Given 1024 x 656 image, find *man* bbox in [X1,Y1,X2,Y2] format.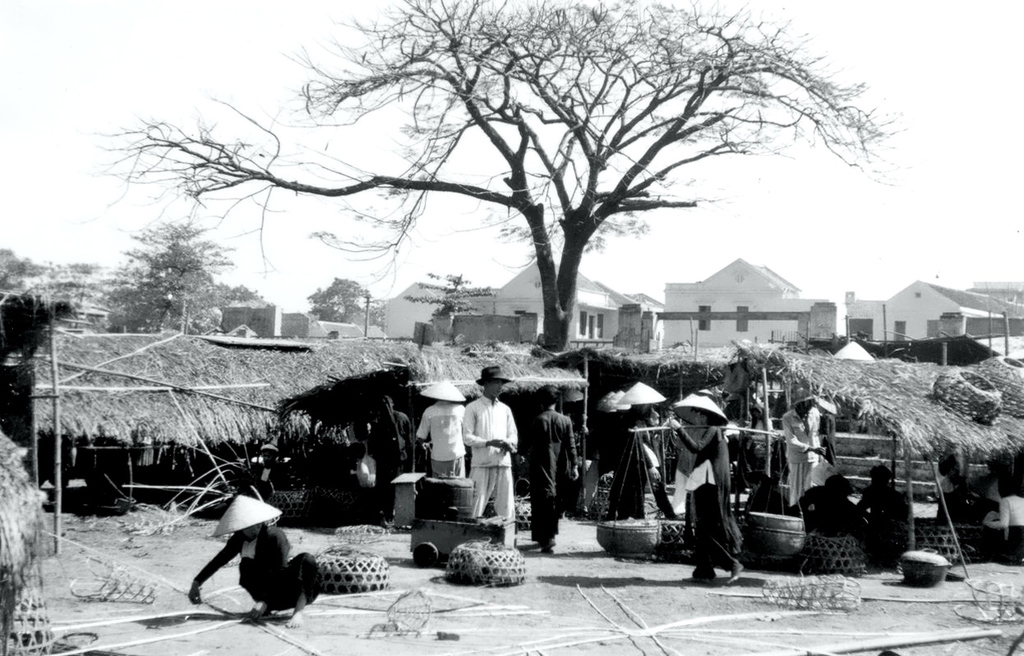
[779,391,825,506].
